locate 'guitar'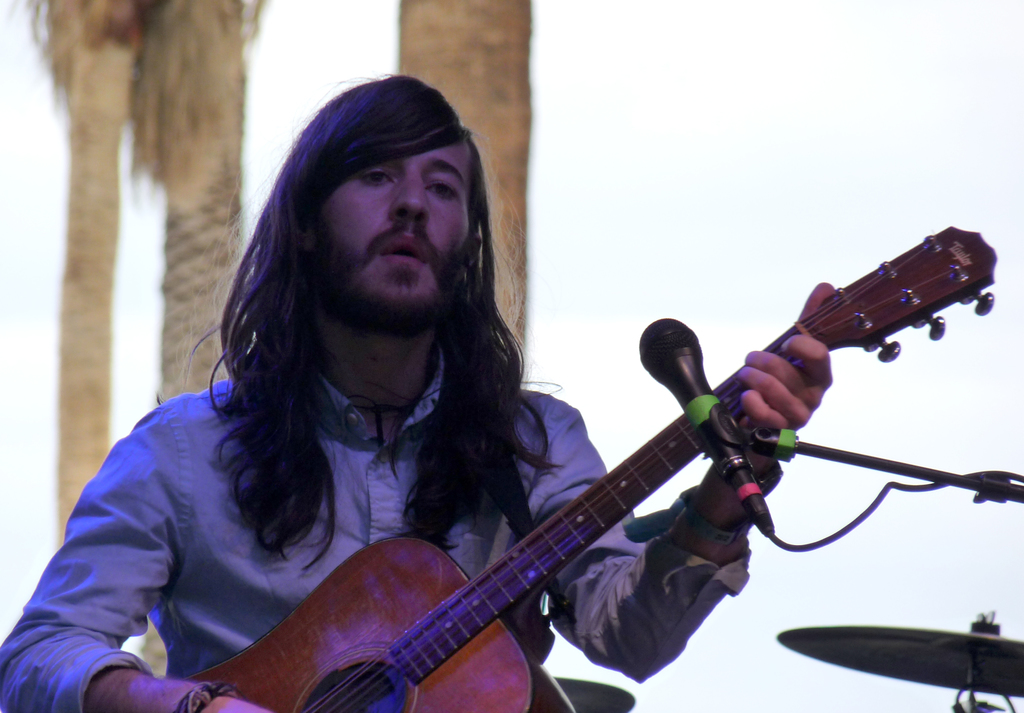
154/240/991/712
